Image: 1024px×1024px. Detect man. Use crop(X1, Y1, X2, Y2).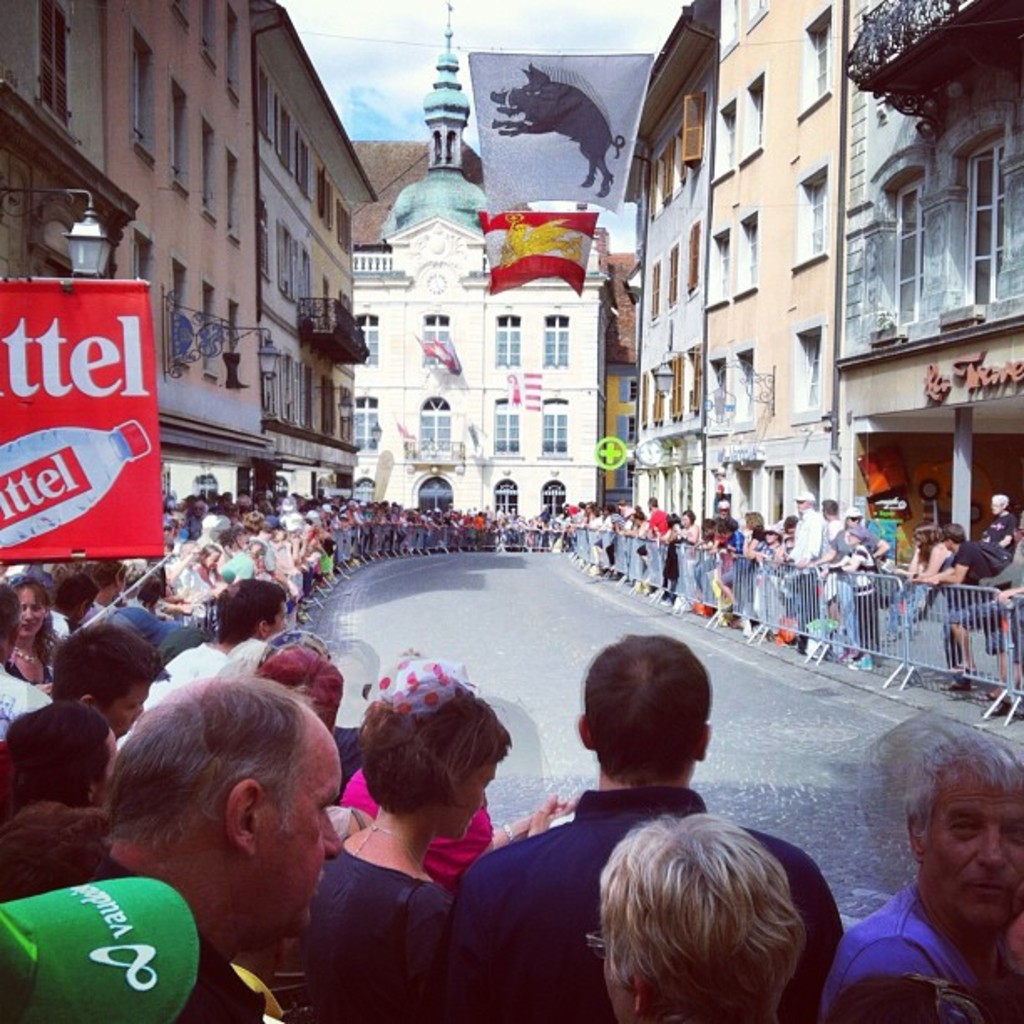
crop(711, 494, 735, 534).
